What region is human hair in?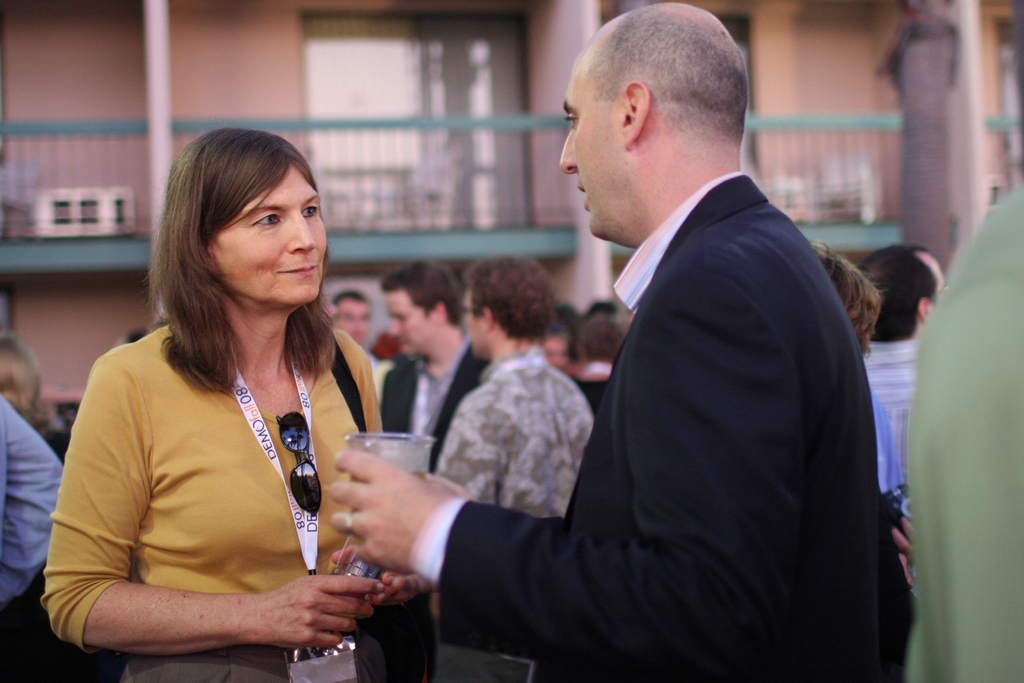
(543,320,573,343).
